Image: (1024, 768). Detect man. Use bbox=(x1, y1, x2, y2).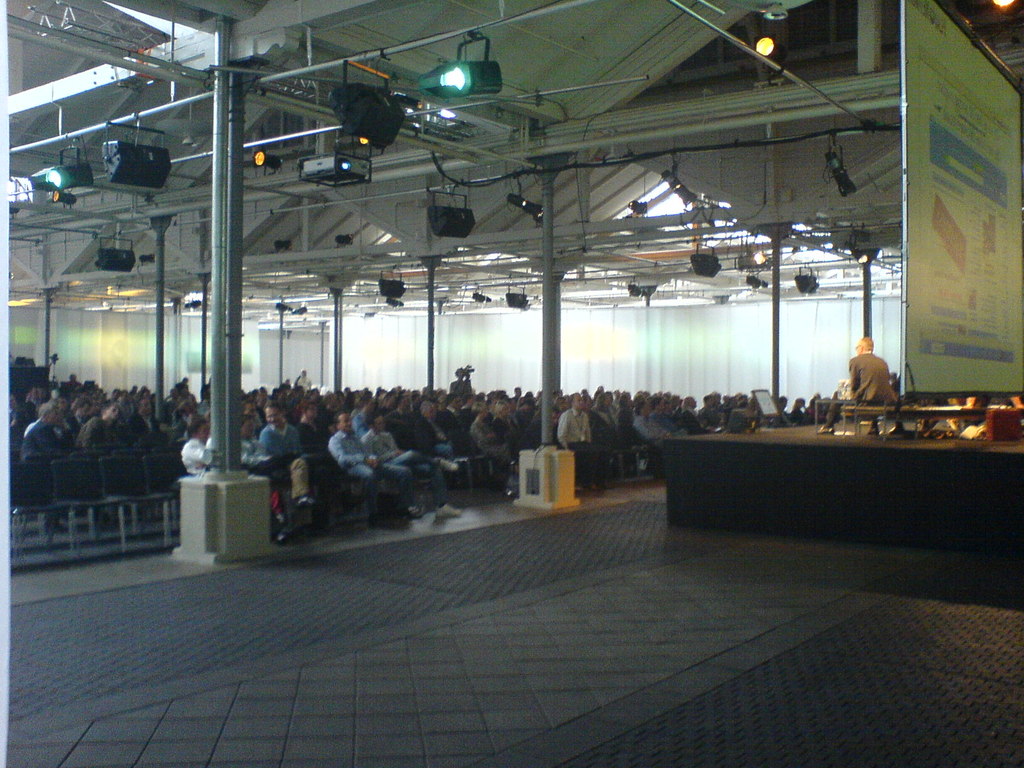
bbox=(632, 400, 669, 483).
